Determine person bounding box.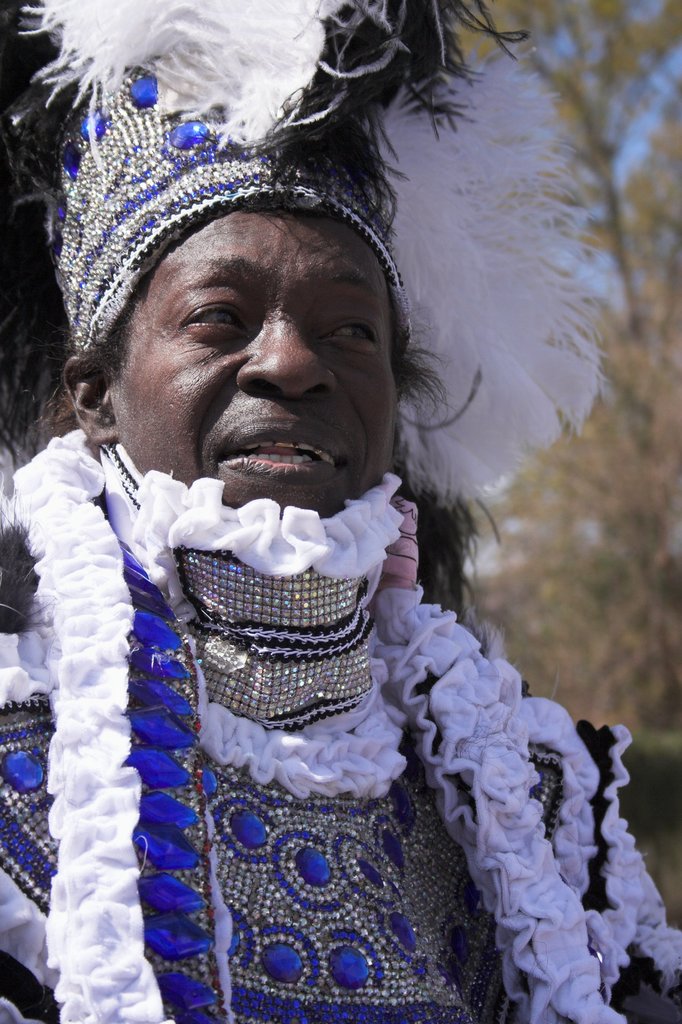
Determined: l=0, t=77, r=681, b=1023.
